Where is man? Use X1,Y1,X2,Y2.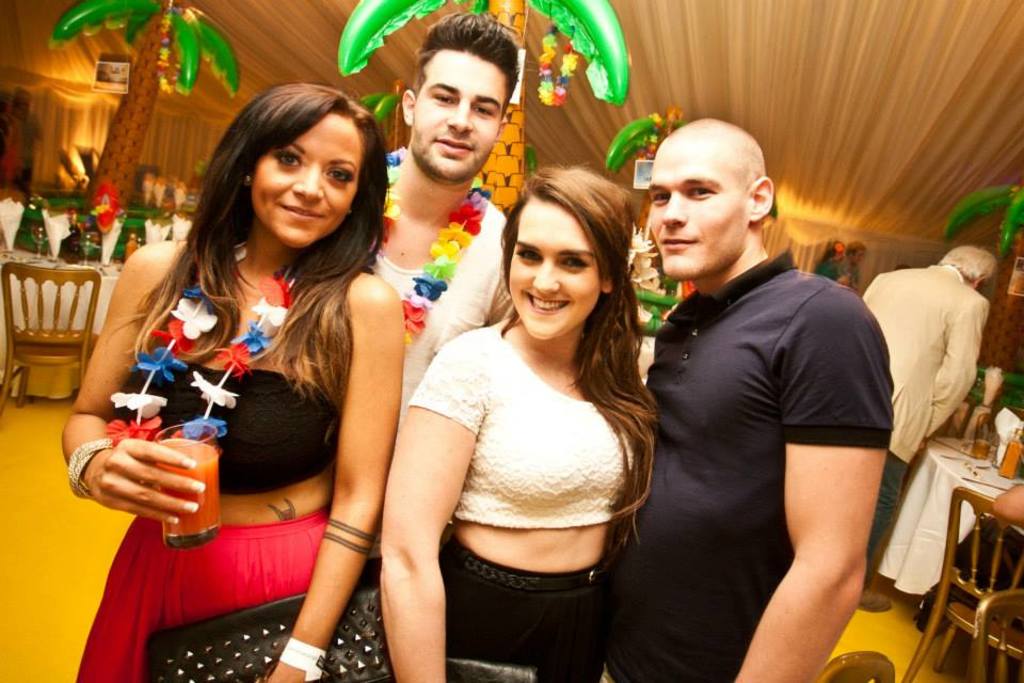
865,242,1005,610.
